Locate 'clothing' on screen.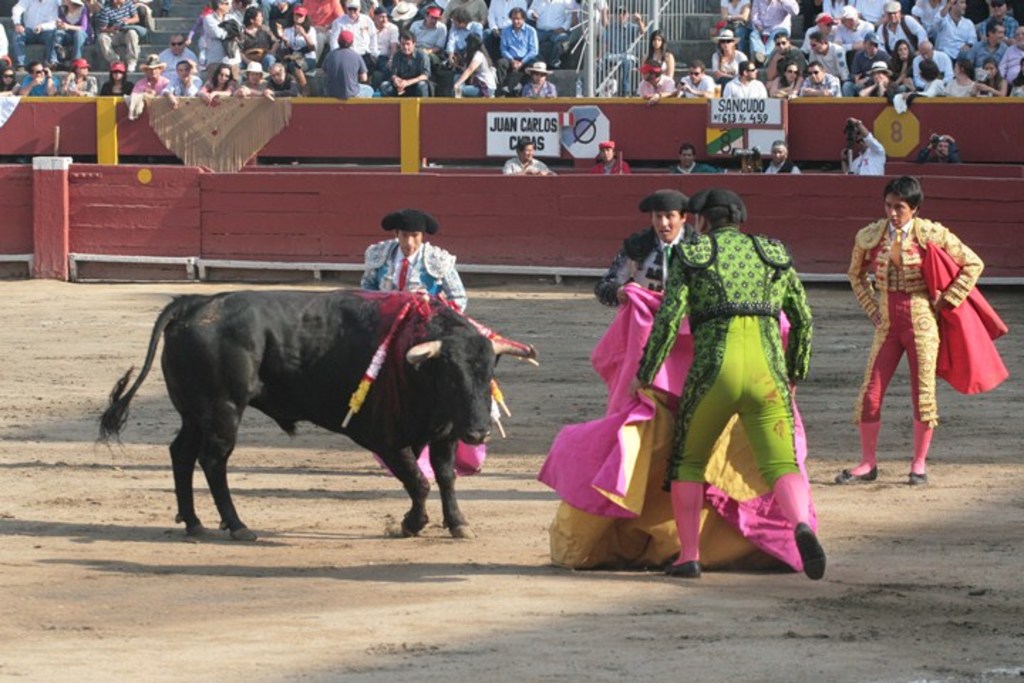
On screen at <box>747,0,796,57</box>.
